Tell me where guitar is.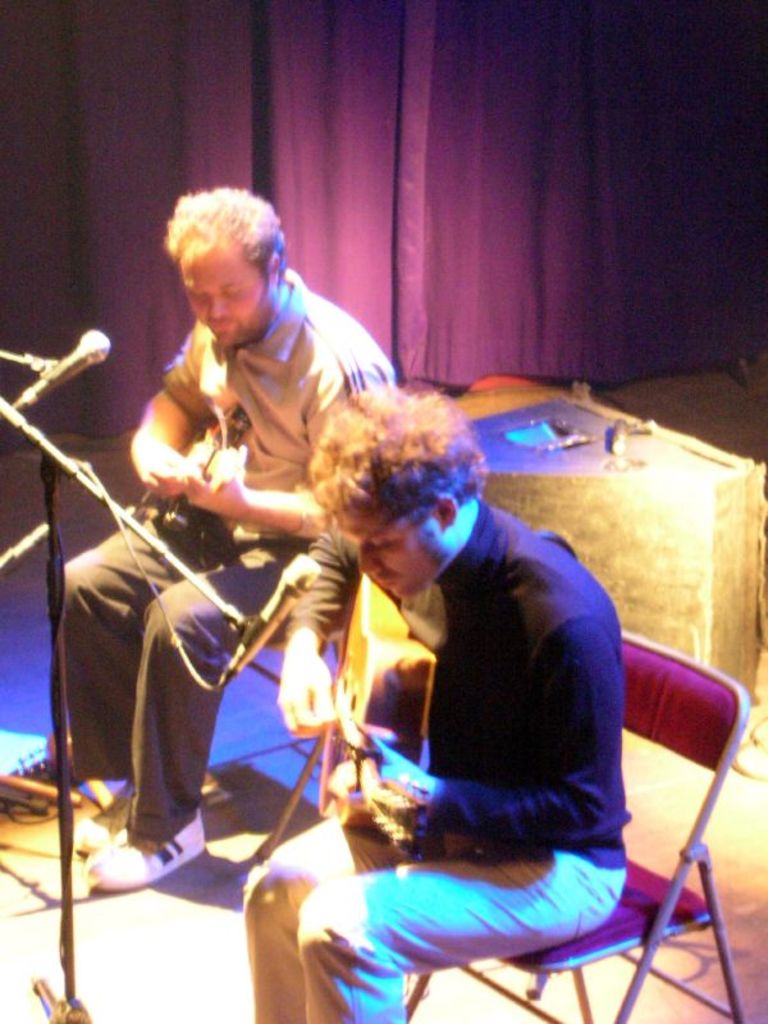
guitar is at detection(314, 563, 431, 854).
